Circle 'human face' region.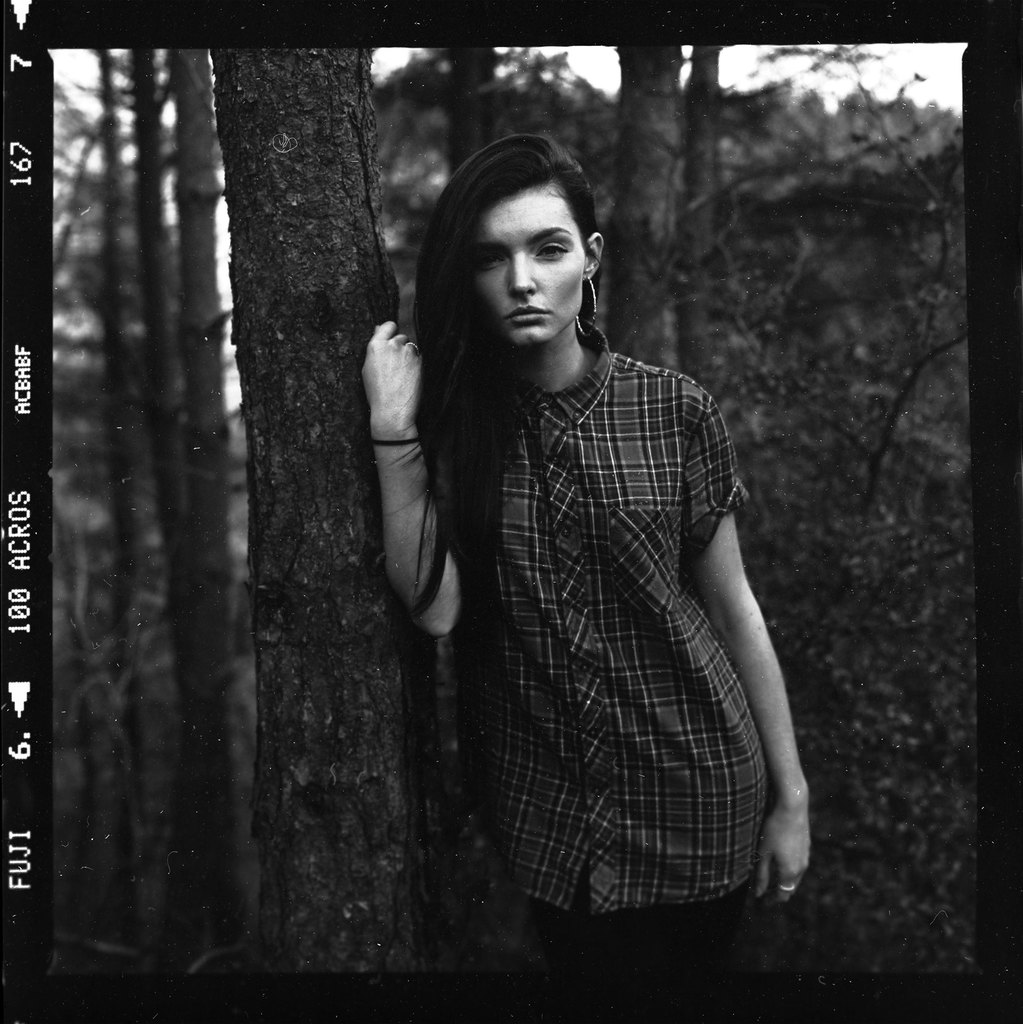
Region: left=465, top=186, right=584, bottom=350.
